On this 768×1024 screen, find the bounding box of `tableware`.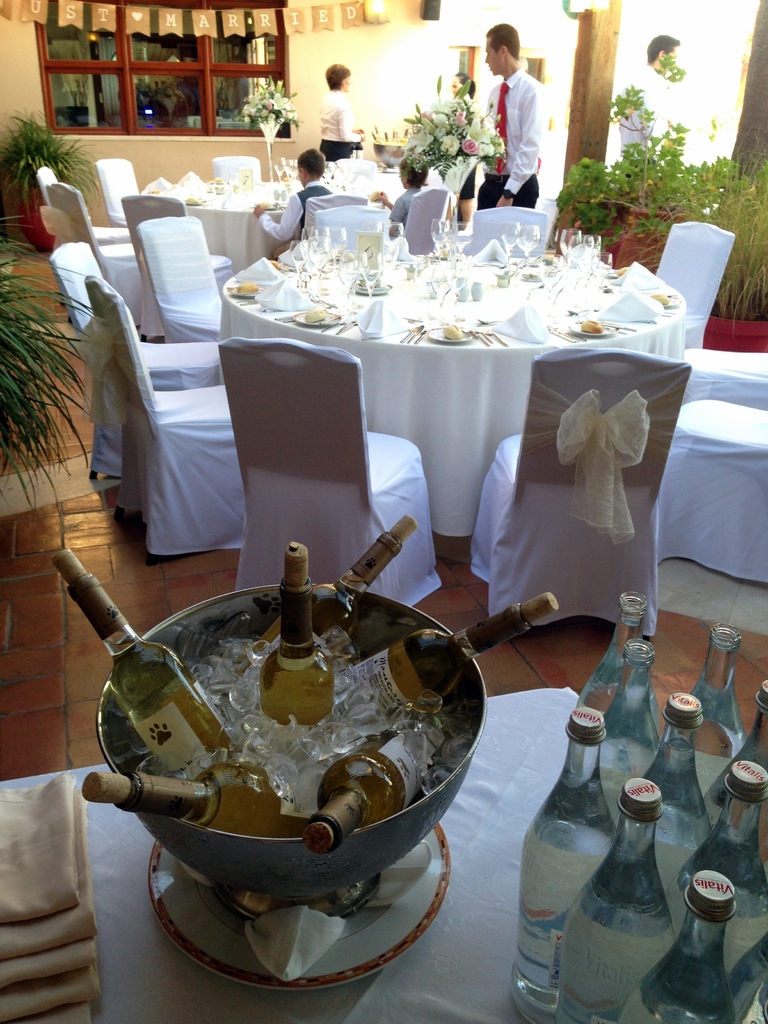
Bounding box: (663,310,675,314).
